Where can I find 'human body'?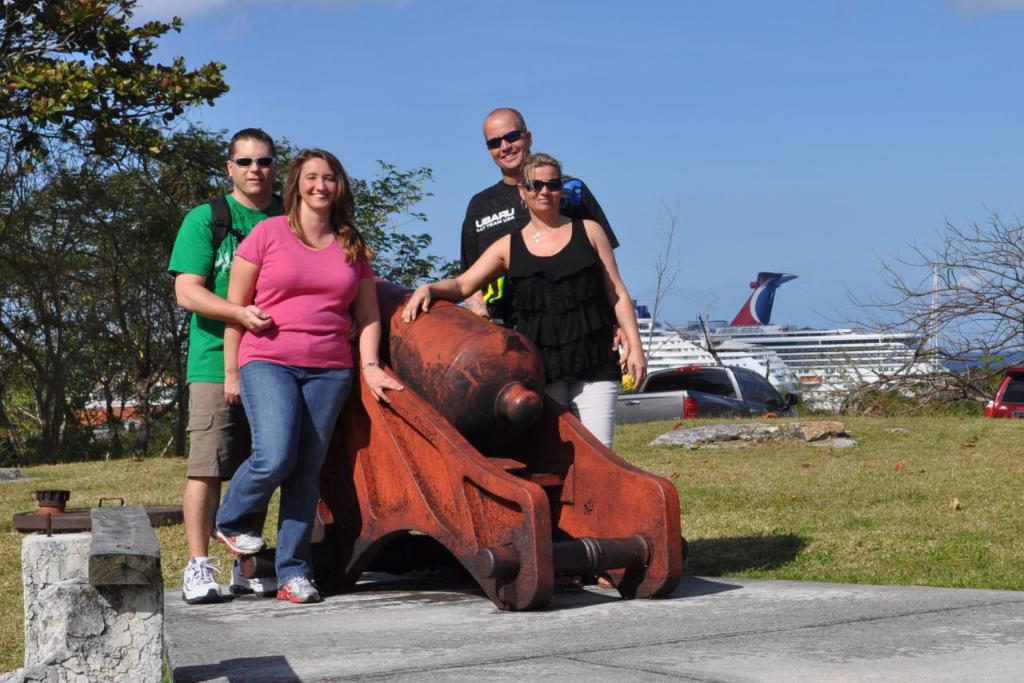
You can find it at bbox=[458, 107, 630, 363].
